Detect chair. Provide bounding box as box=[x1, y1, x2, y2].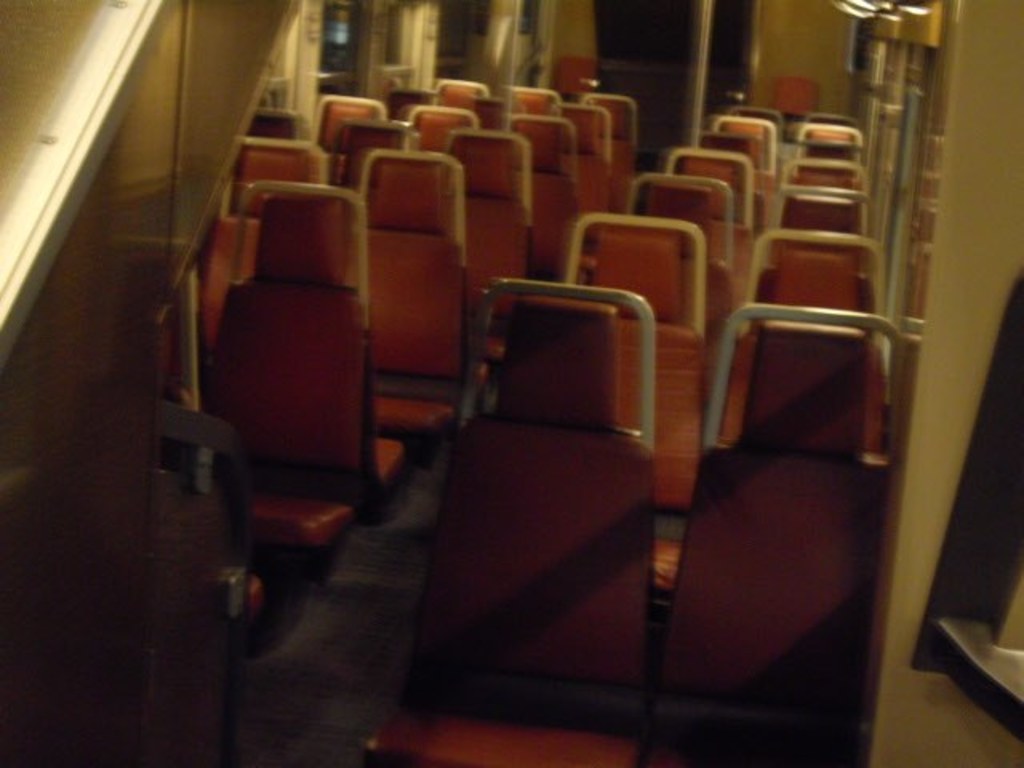
box=[547, 104, 618, 264].
